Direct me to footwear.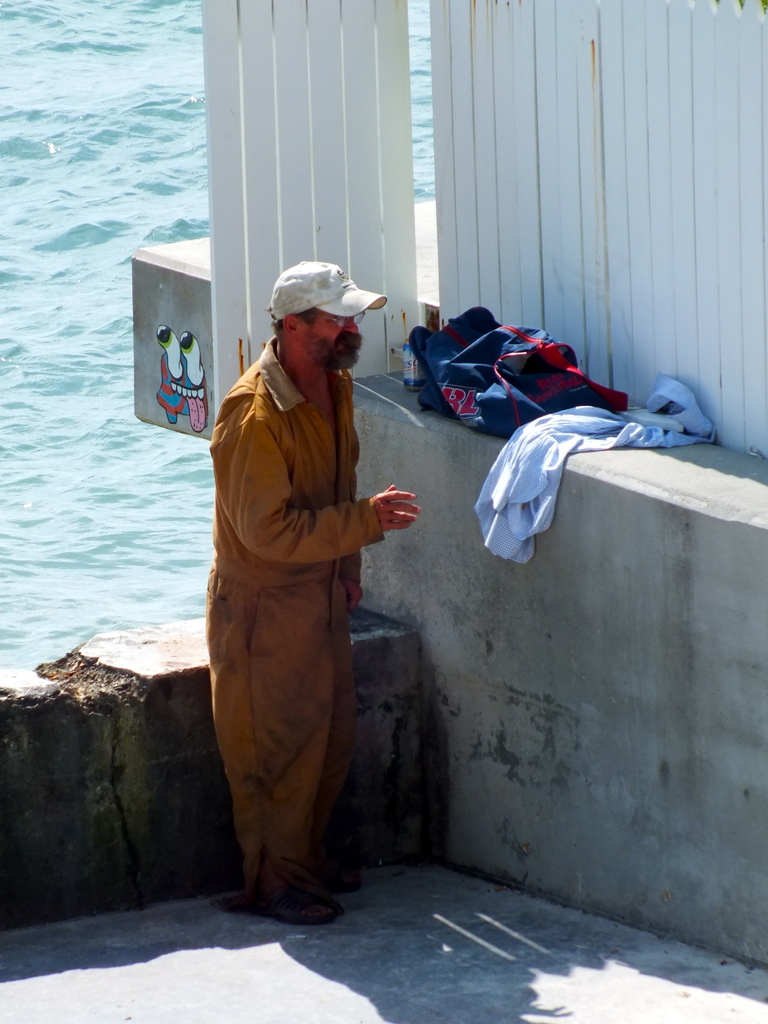
Direction: bbox=[277, 862, 337, 941].
